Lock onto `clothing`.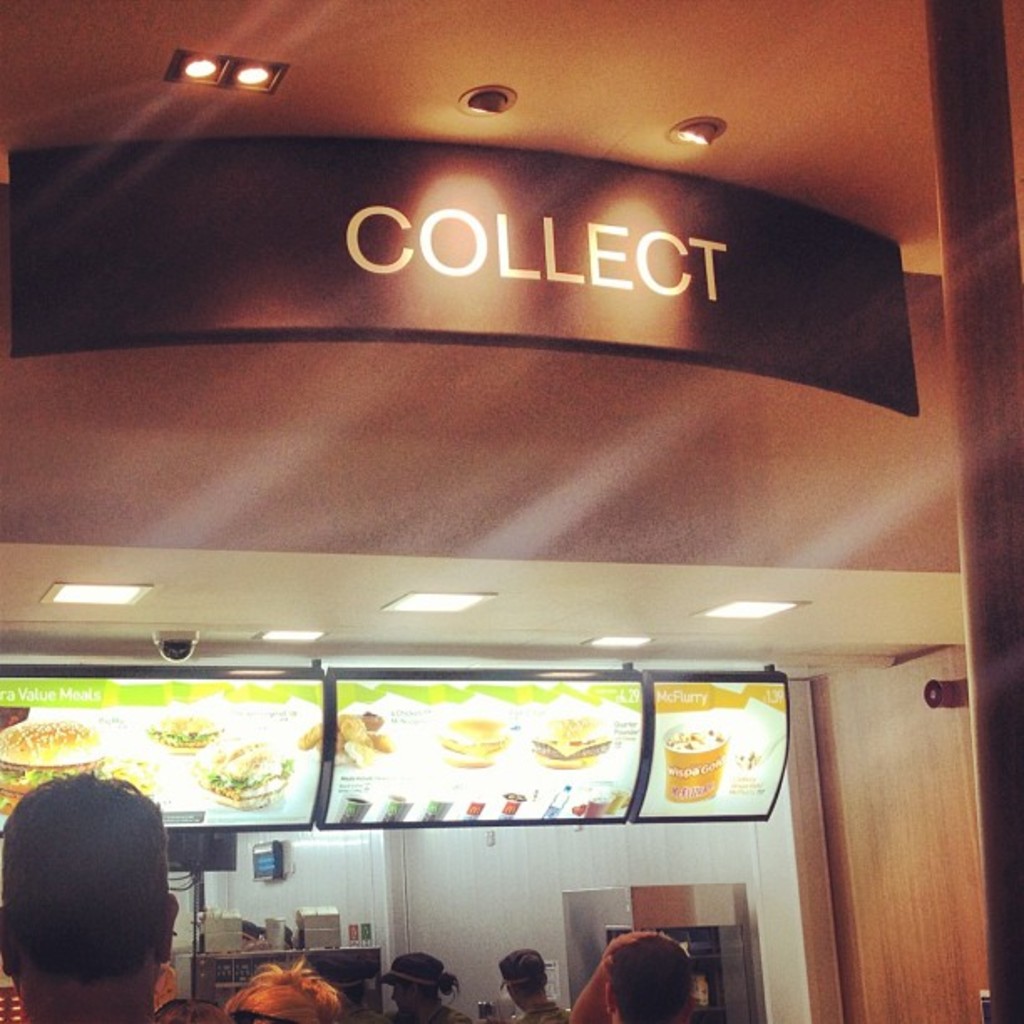
Locked: (left=520, top=999, right=572, bottom=1022).
